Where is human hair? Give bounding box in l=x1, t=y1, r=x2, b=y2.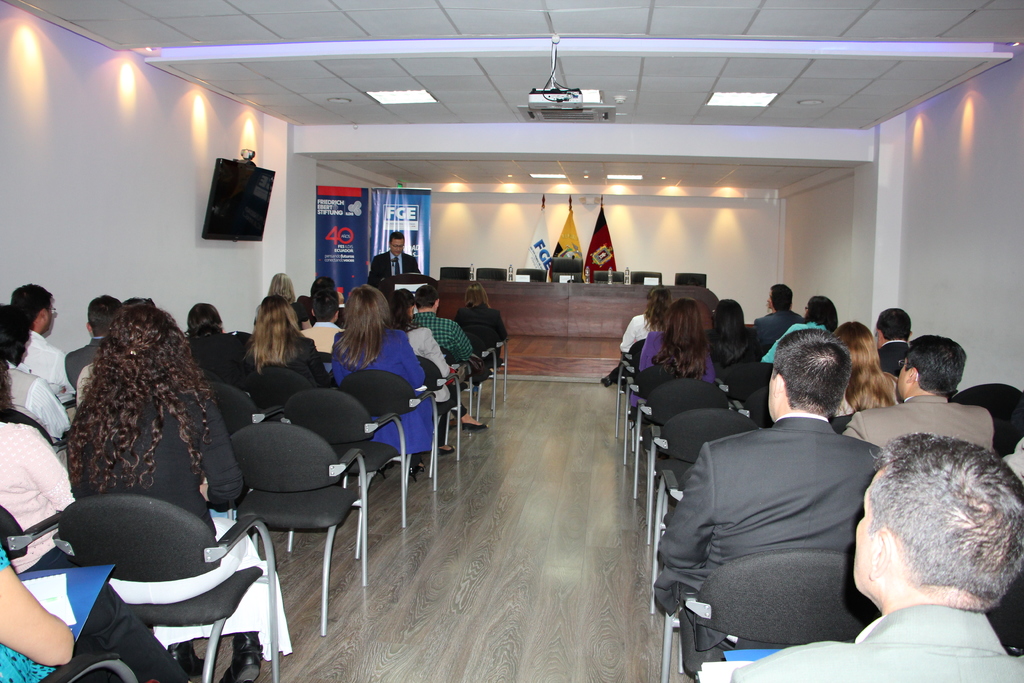
l=803, t=293, r=840, b=332.
